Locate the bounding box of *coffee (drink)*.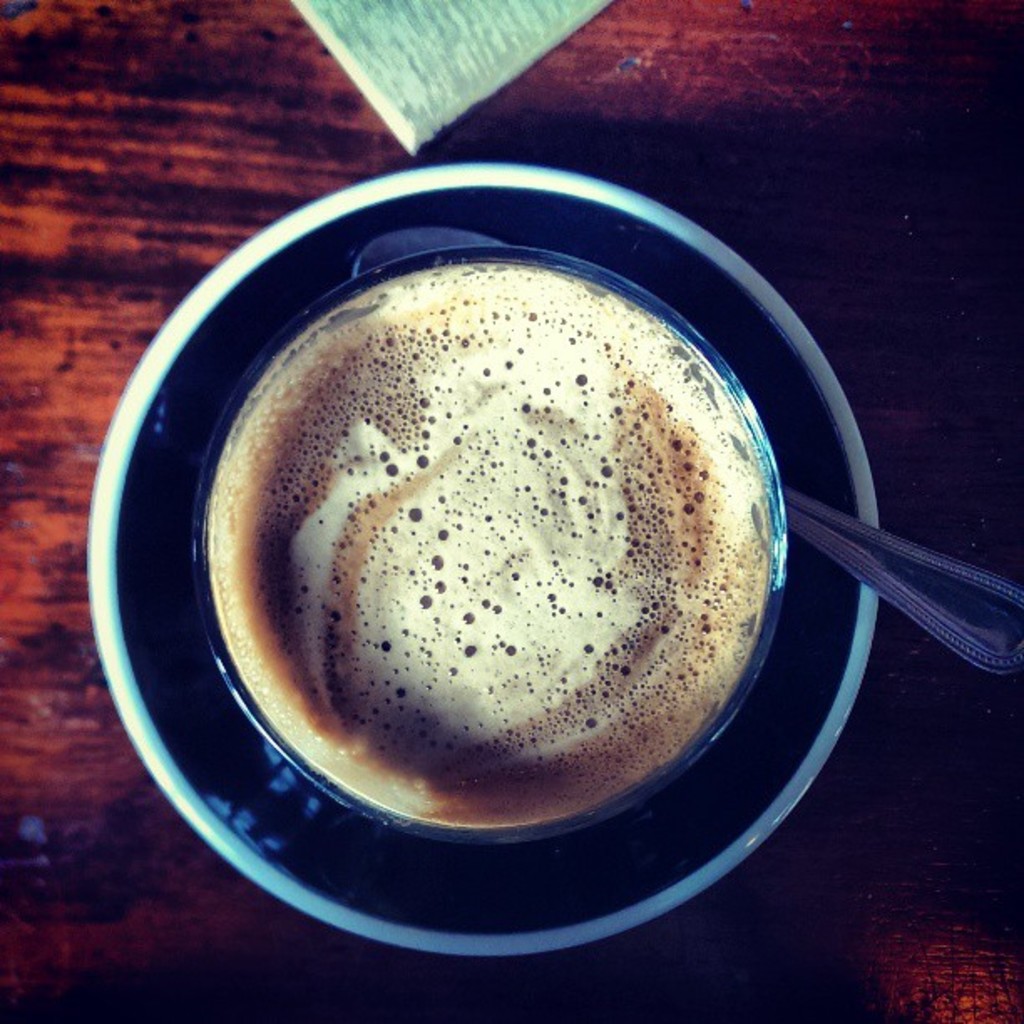
Bounding box: bbox(211, 254, 771, 828).
